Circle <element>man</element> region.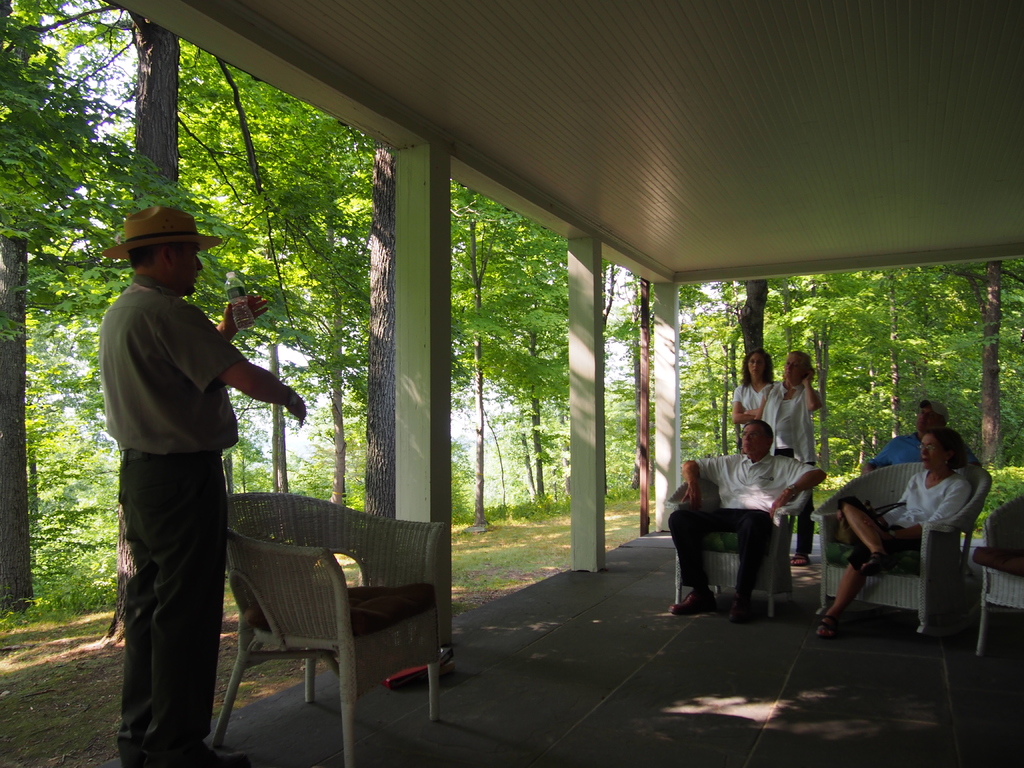
Region: BBox(756, 346, 826, 570).
